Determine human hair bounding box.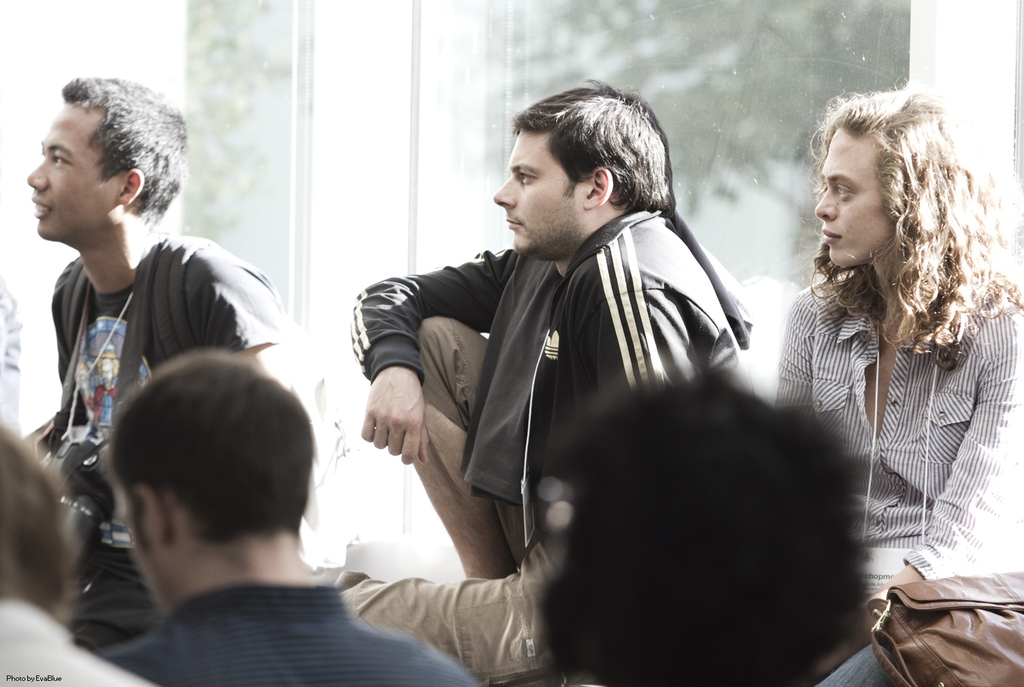
Determined: x1=509, y1=79, x2=676, y2=217.
